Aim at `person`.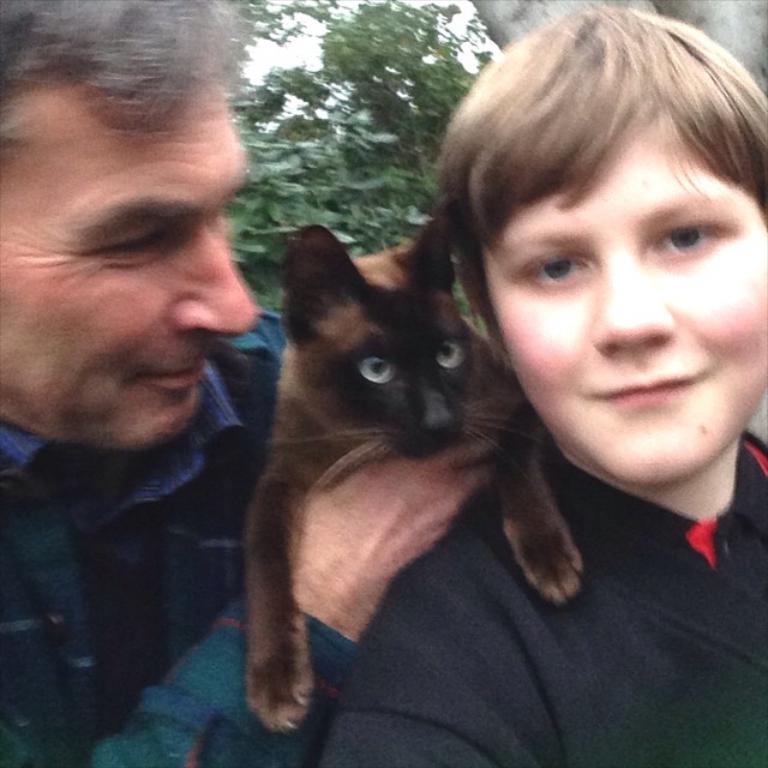
Aimed at (0, 0, 518, 767).
